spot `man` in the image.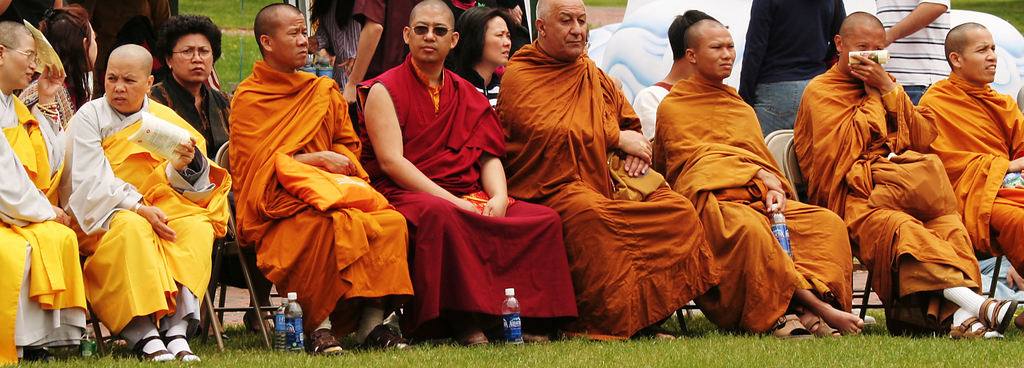
`man` found at x1=0, y1=20, x2=94, y2=361.
